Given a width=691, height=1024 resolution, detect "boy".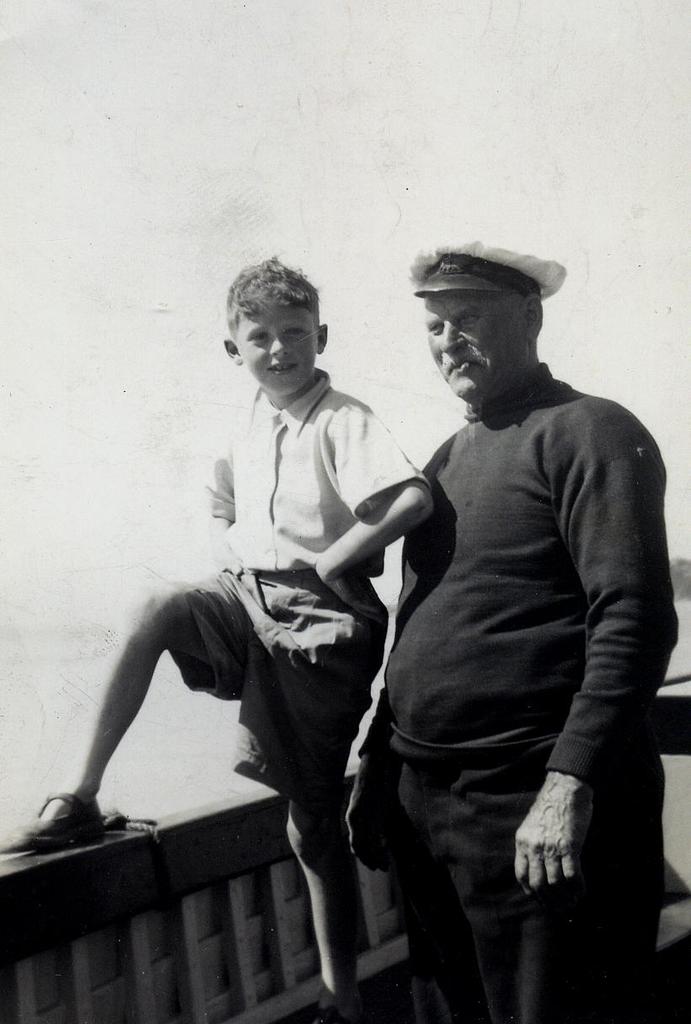
0 254 445 1023.
